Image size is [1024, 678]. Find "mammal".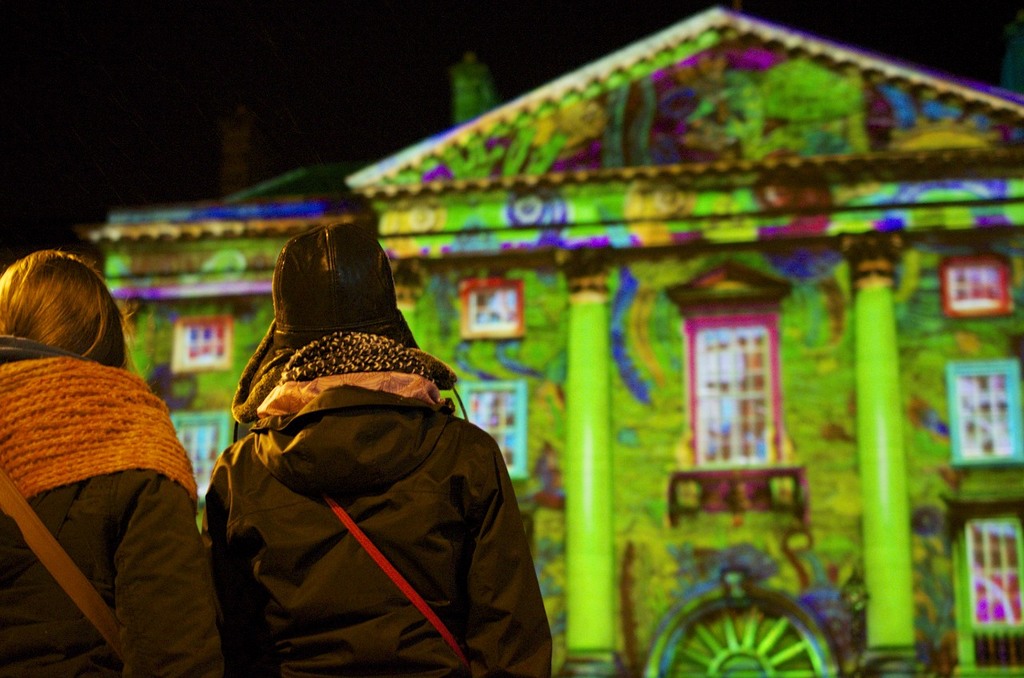
locate(205, 228, 553, 677).
